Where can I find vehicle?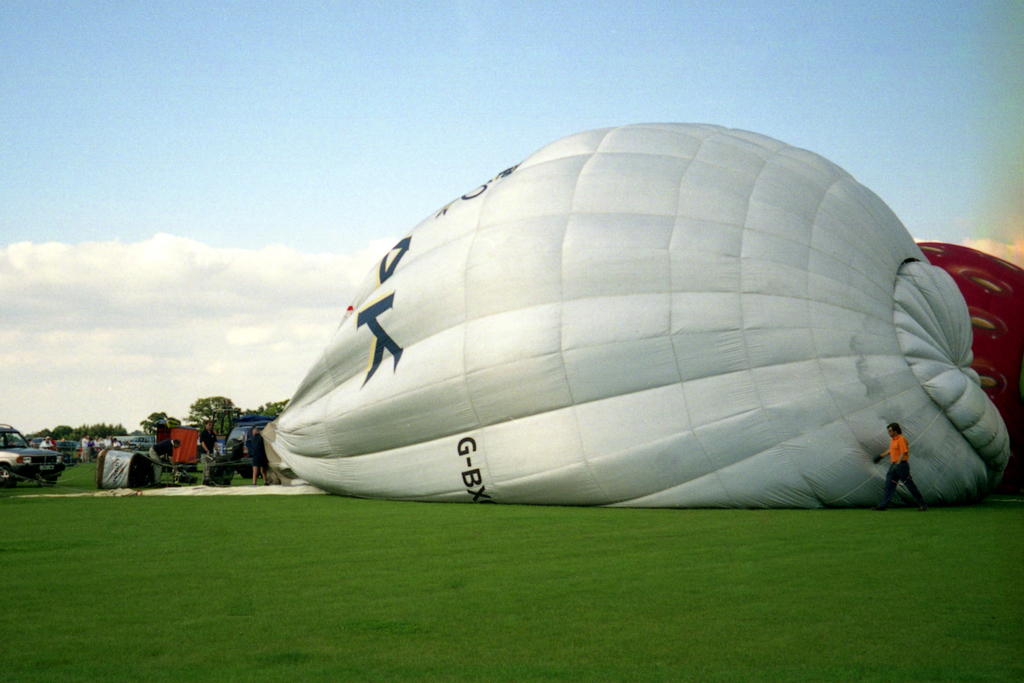
You can find it at 0 420 60 482.
